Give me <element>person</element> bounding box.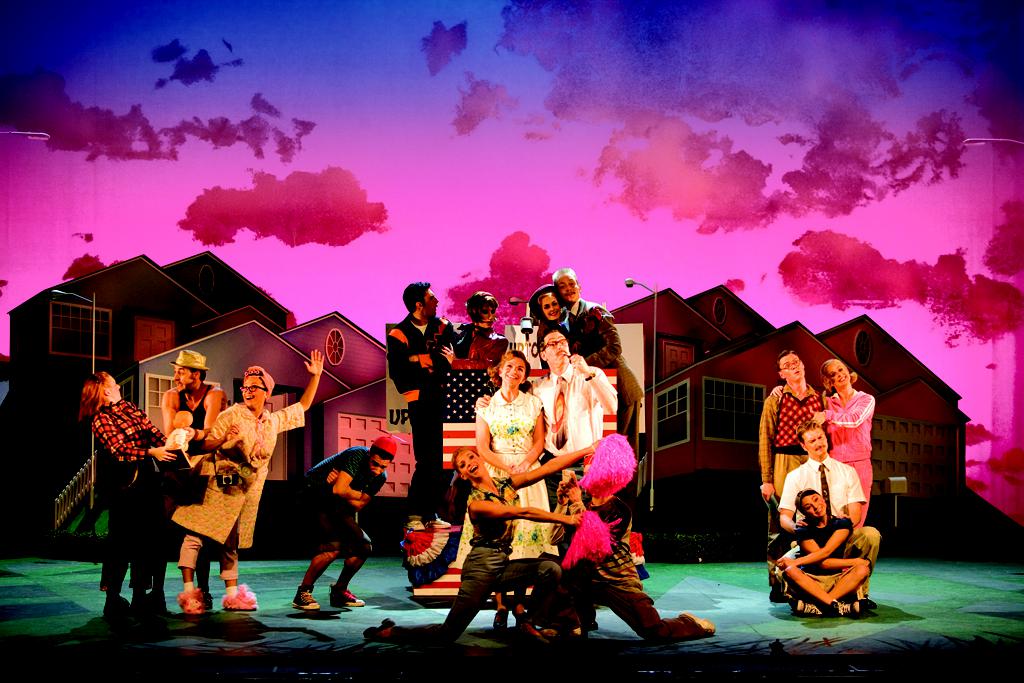
crop(552, 260, 653, 481).
